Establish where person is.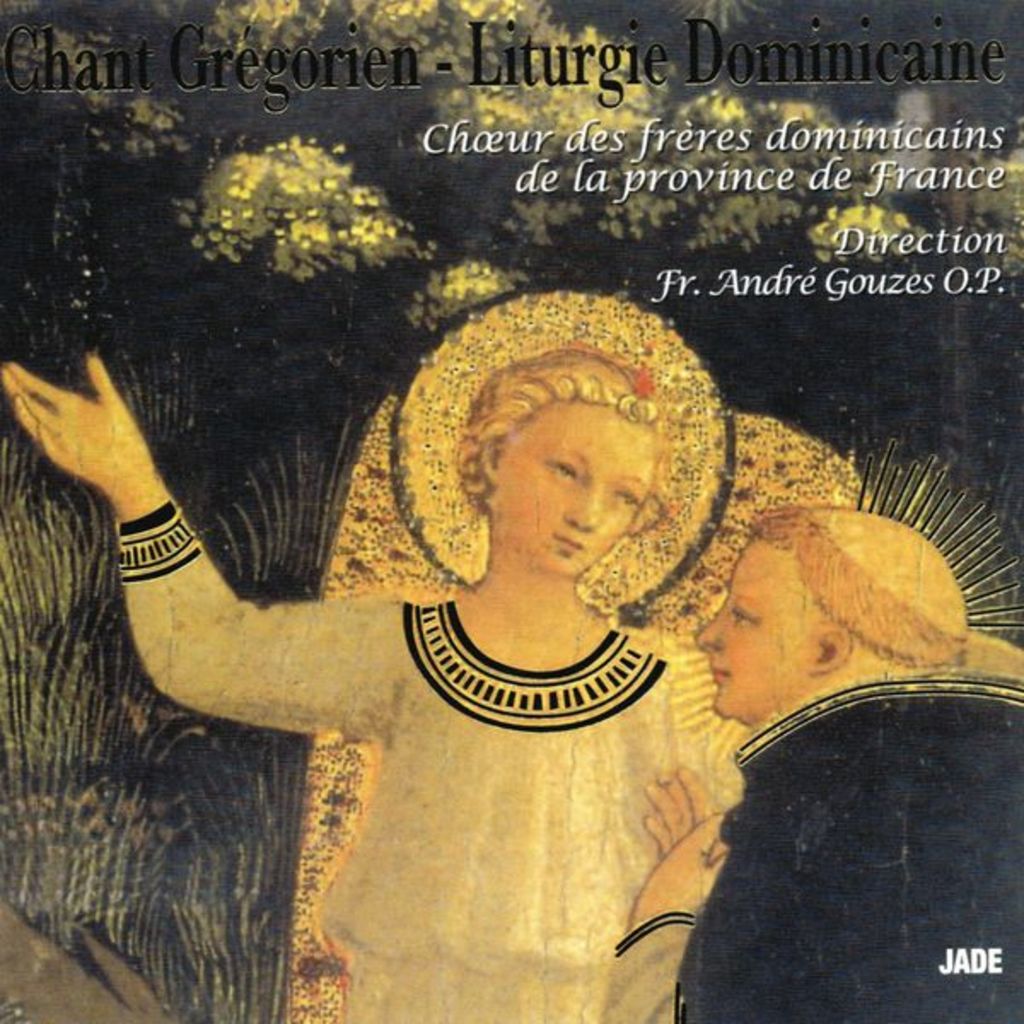
Established at left=0, top=333, right=749, bottom=1022.
